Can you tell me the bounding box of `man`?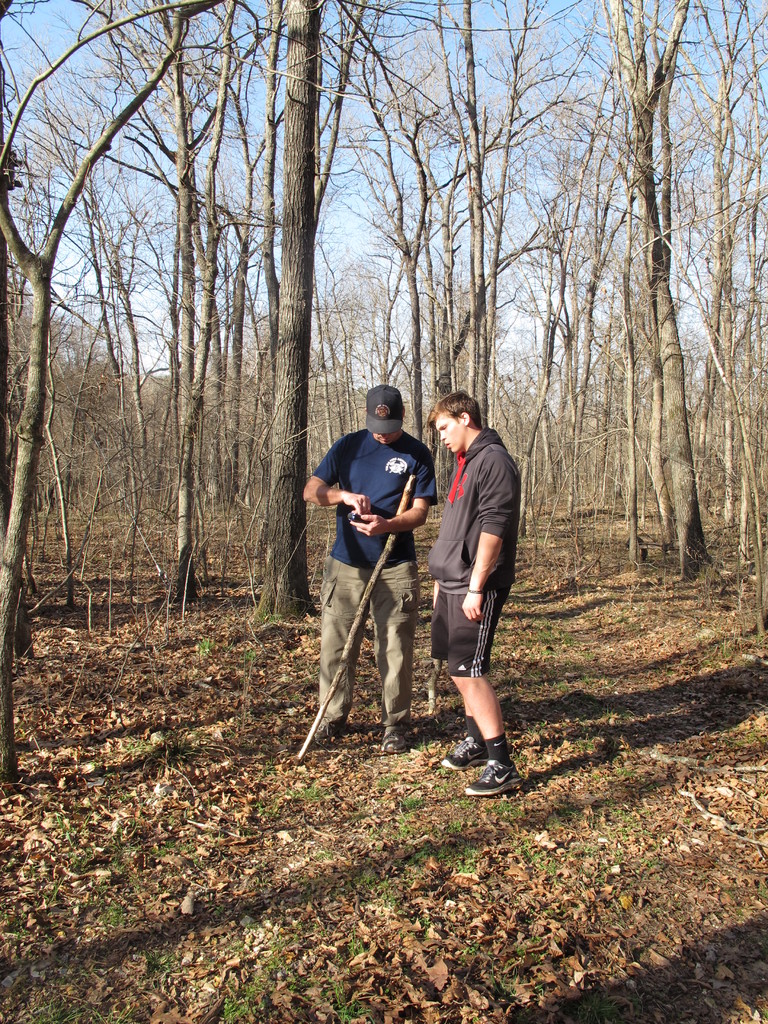
rect(303, 386, 438, 751).
